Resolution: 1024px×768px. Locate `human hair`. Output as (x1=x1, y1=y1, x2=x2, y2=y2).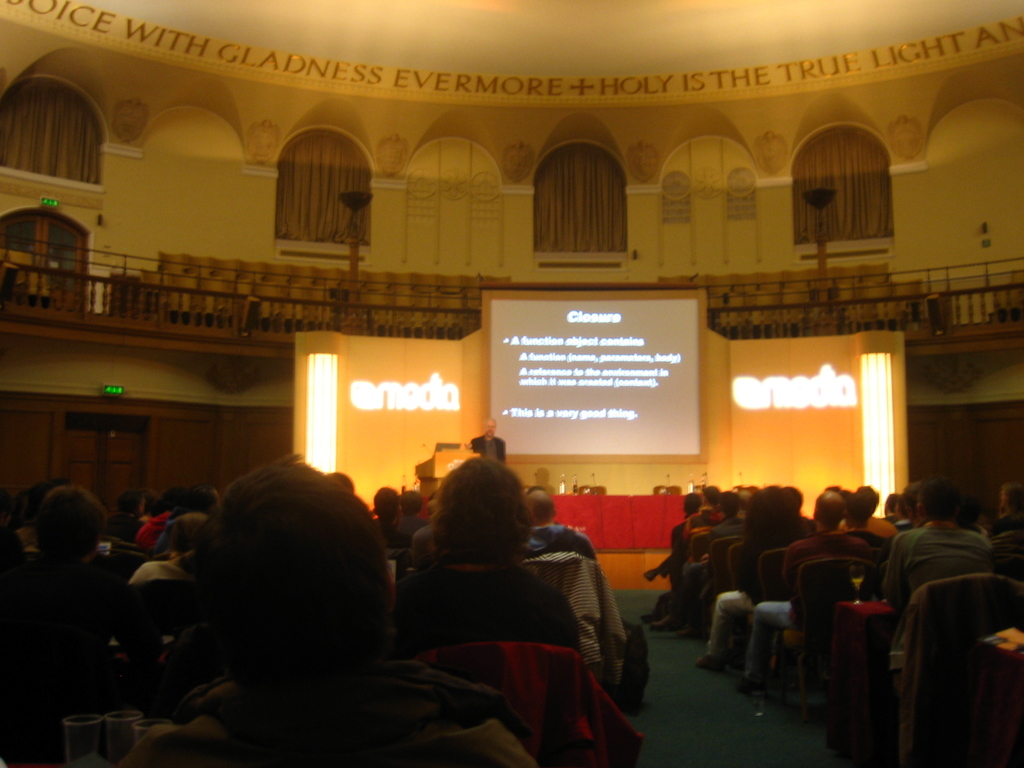
(x1=897, y1=476, x2=920, y2=520).
